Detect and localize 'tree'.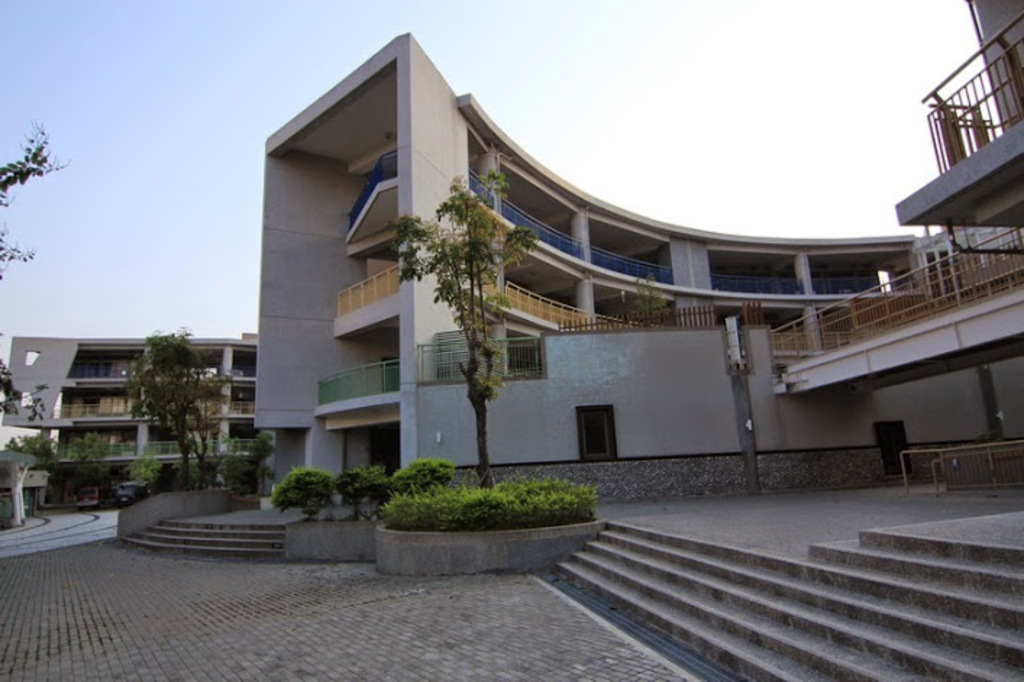
Localized at region(0, 114, 72, 416).
